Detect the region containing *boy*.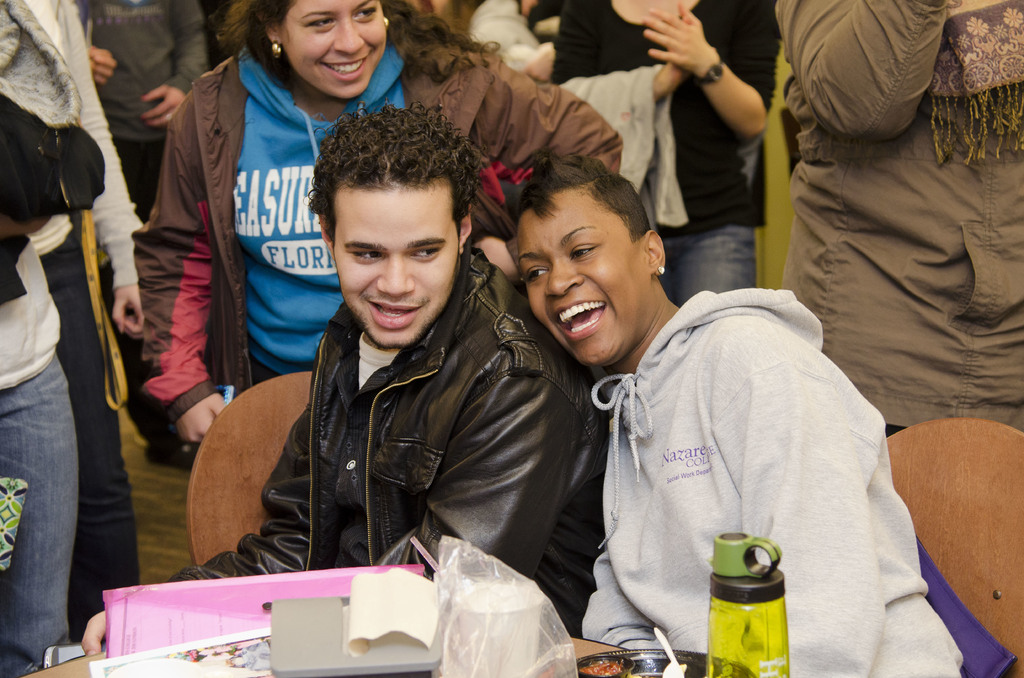
Rect(212, 88, 539, 615).
